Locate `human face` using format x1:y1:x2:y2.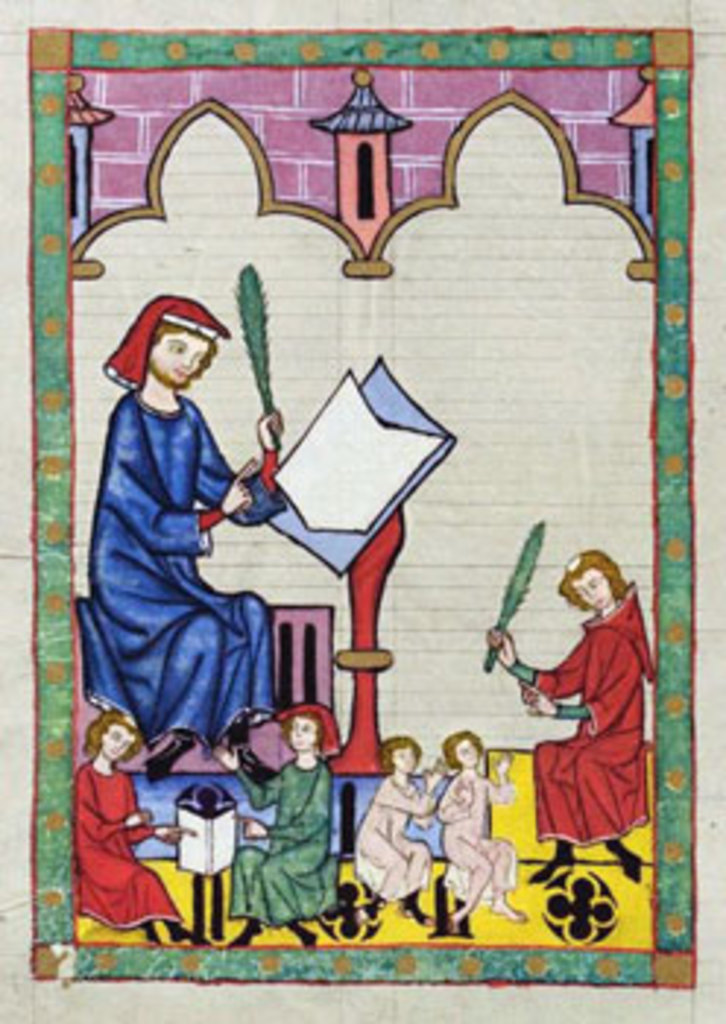
448:737:480:758.
